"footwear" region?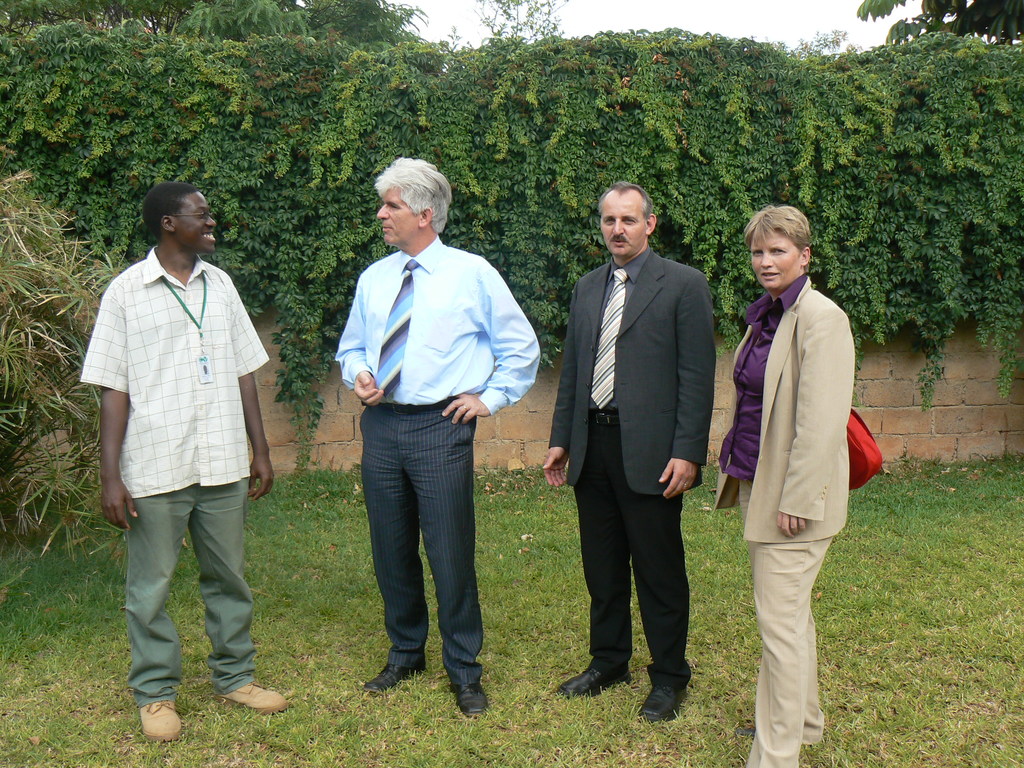
rect(456, 684, 495, 709)
